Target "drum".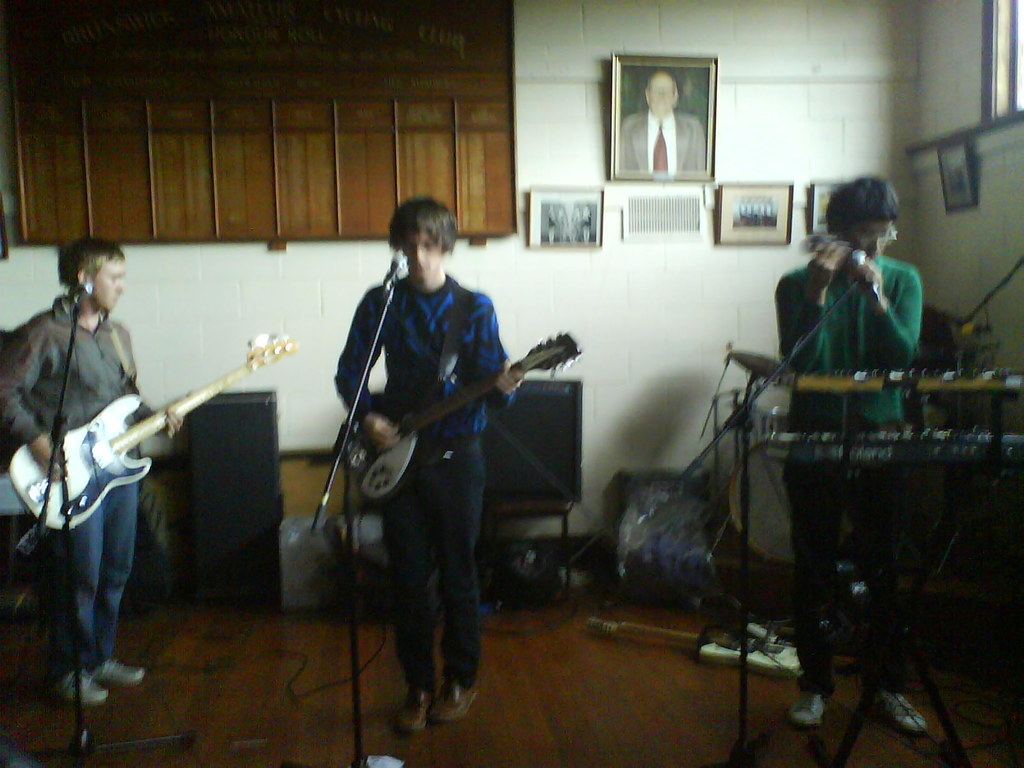
Target region: 611 468 735 603.
